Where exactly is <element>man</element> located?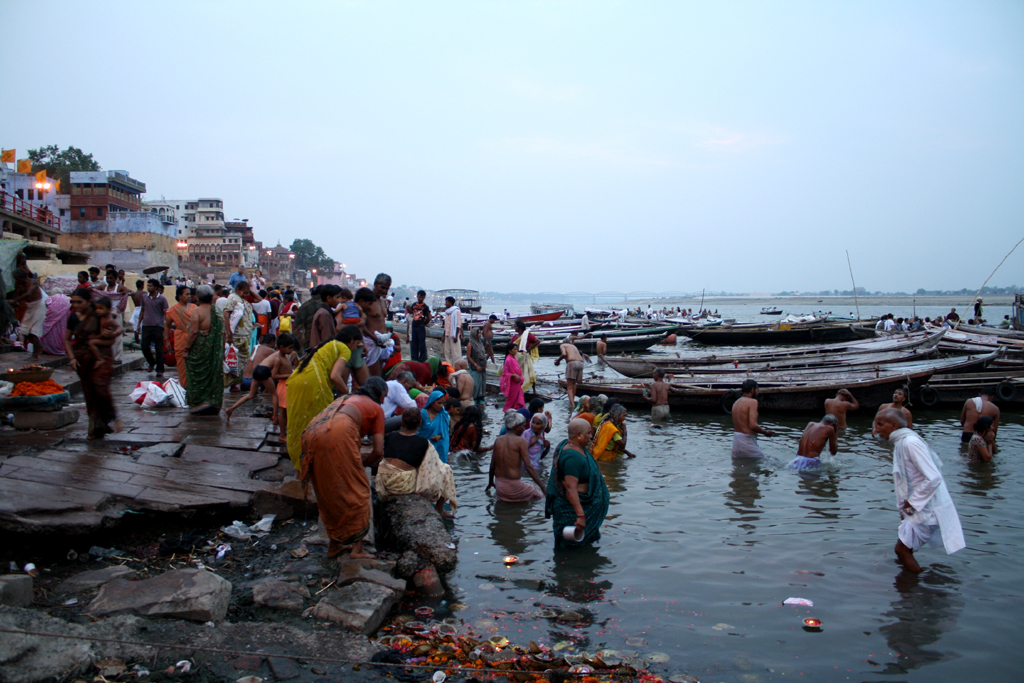
Its bounding box is 0:248:642:576.
